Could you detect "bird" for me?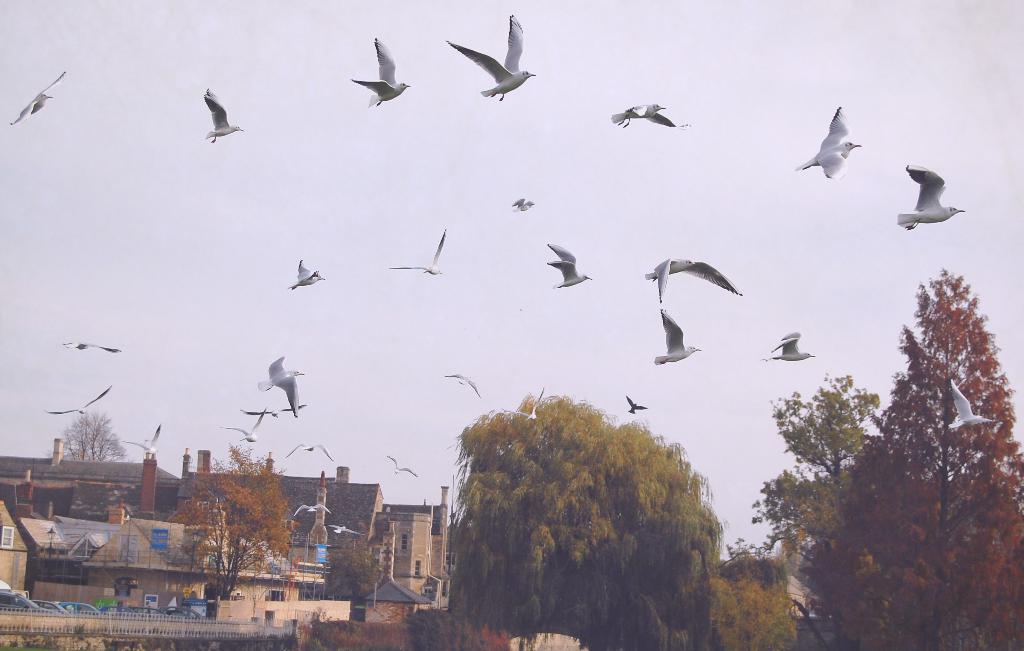
Detection result: l=610, t=100, r=683, b=131.
